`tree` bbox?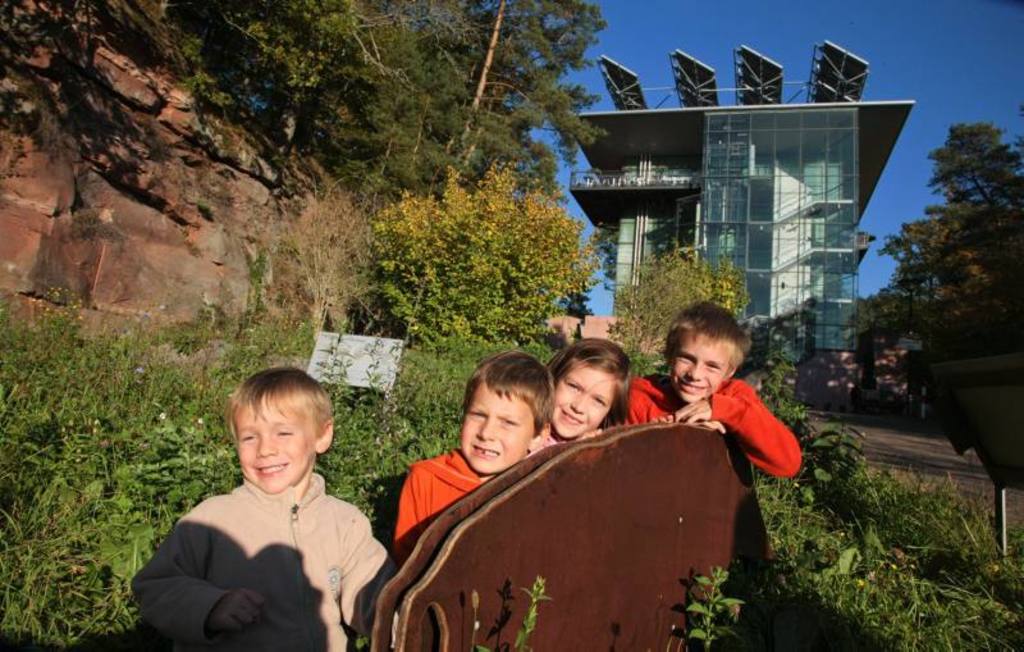
(x1=165, y1=1, x2=389, y2=186)
